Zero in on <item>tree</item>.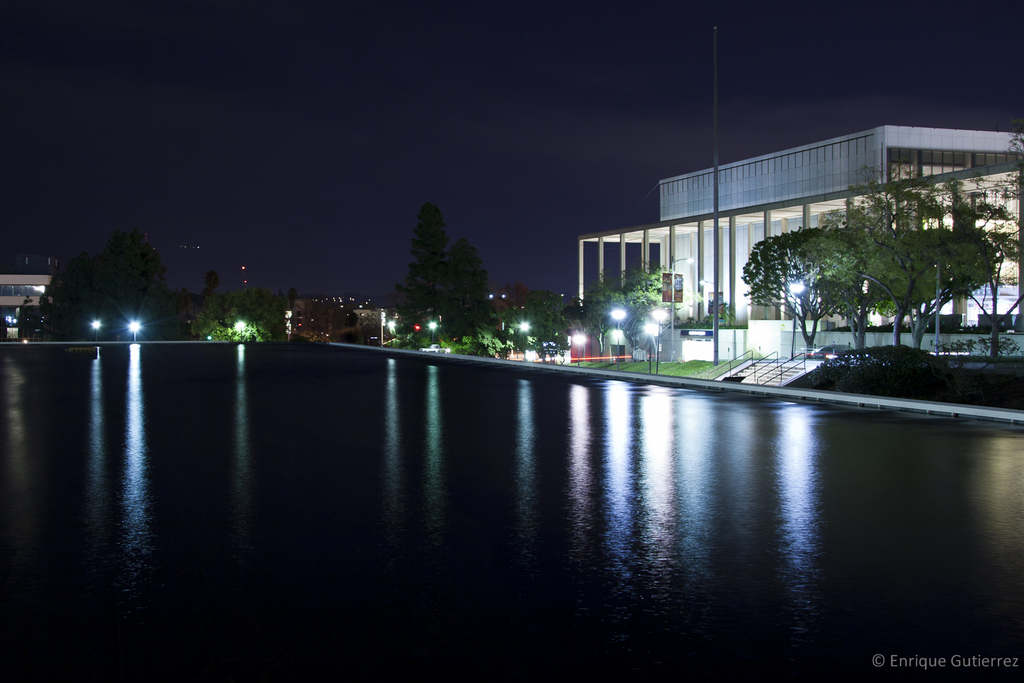
Zeroed in: (44,241,200,342).
